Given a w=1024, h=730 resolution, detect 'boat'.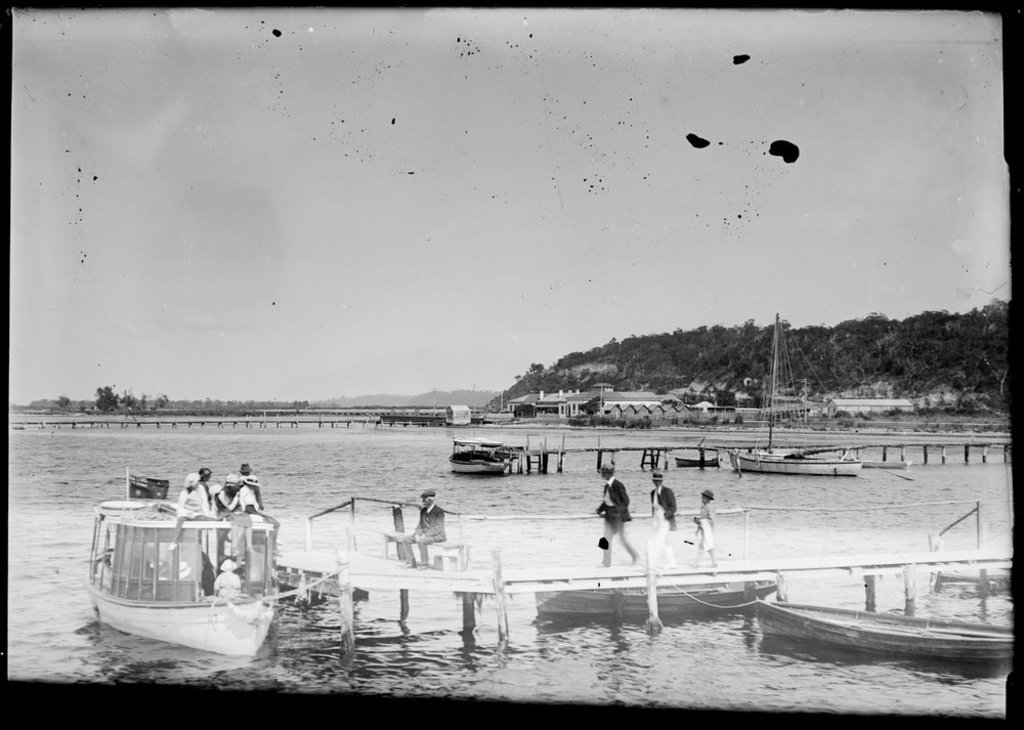
select_region(754, 599, 1017, 665).
